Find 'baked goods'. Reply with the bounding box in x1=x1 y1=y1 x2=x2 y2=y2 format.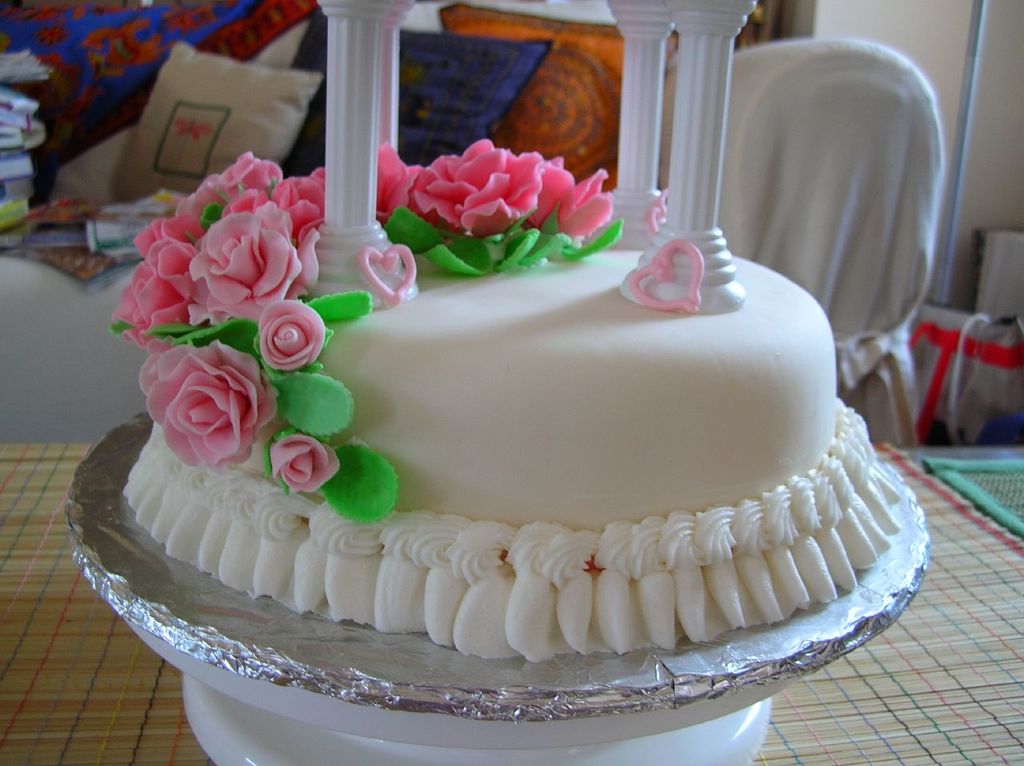
x1=119 y1=133 x2=906 y2=664.
